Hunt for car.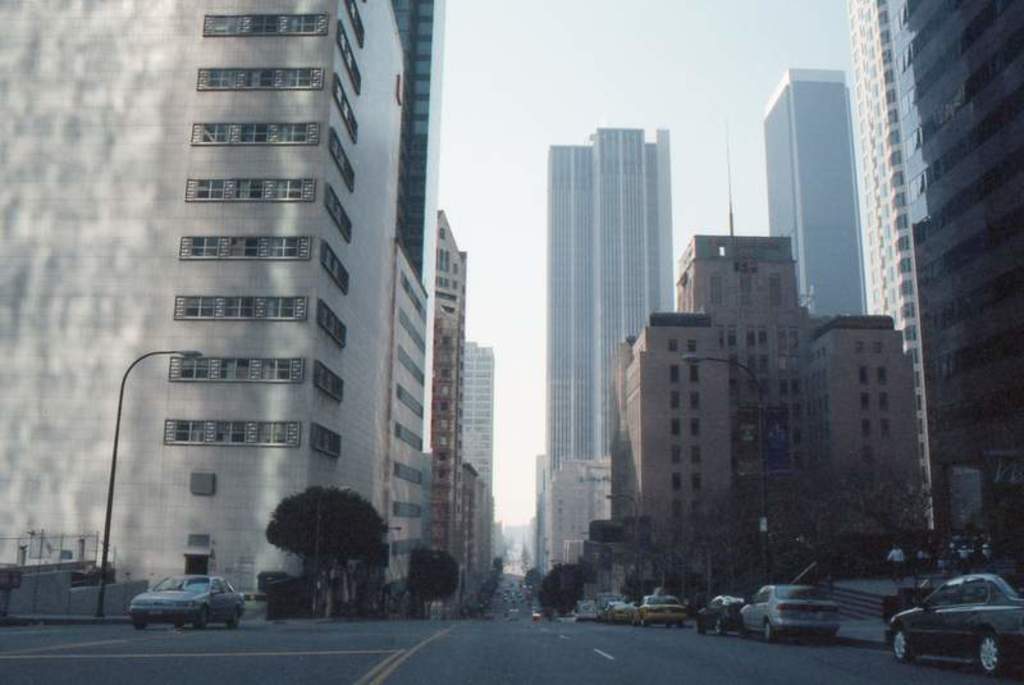
Hunted down at 888 571 1023 672.
